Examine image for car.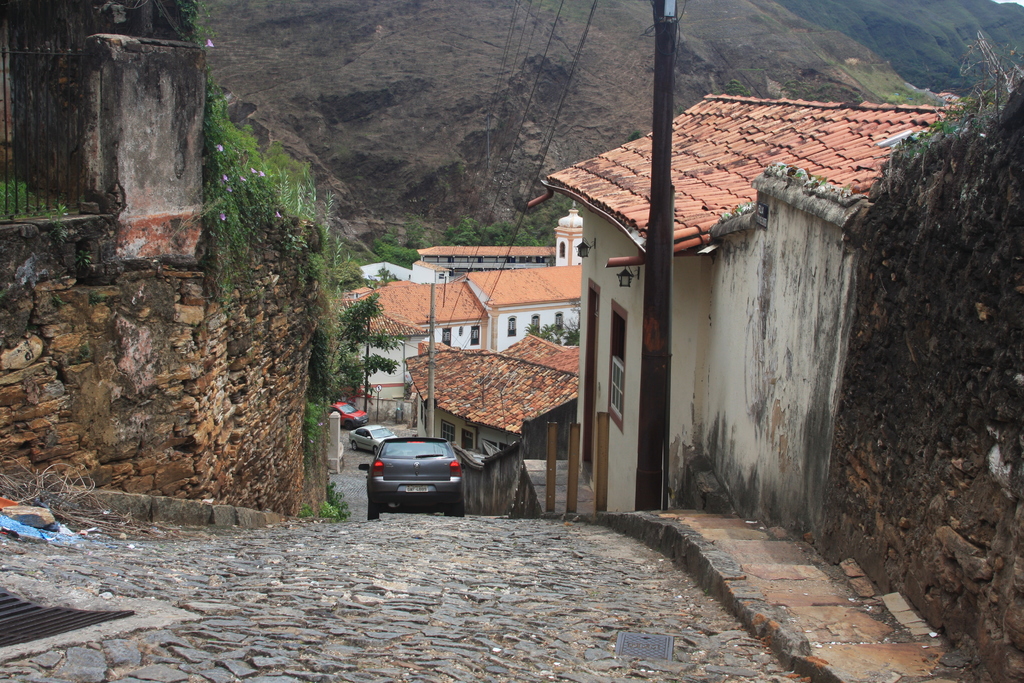
Examination result: l=346, t=425, r=399, b=456.
